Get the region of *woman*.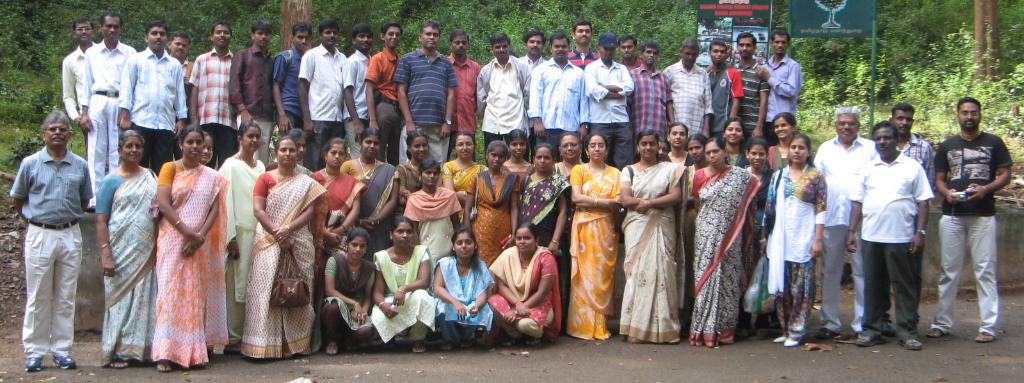
(x1=760, y1=134, x2=830, y2=344).
